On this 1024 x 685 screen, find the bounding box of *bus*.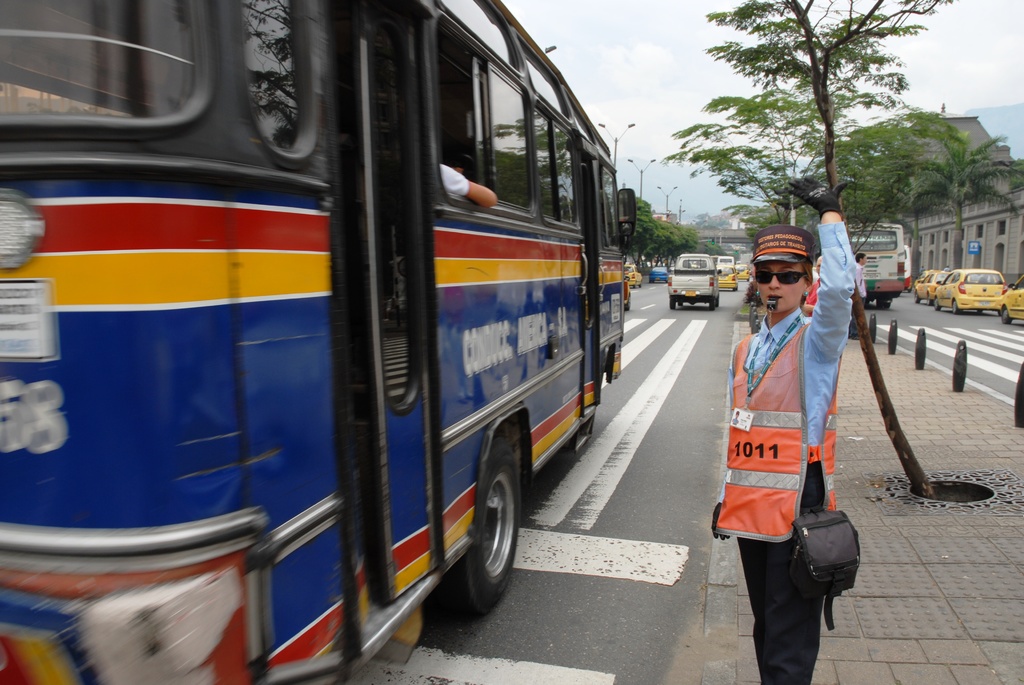
Bounding box: l=845, t=221, r=906, b=306.
